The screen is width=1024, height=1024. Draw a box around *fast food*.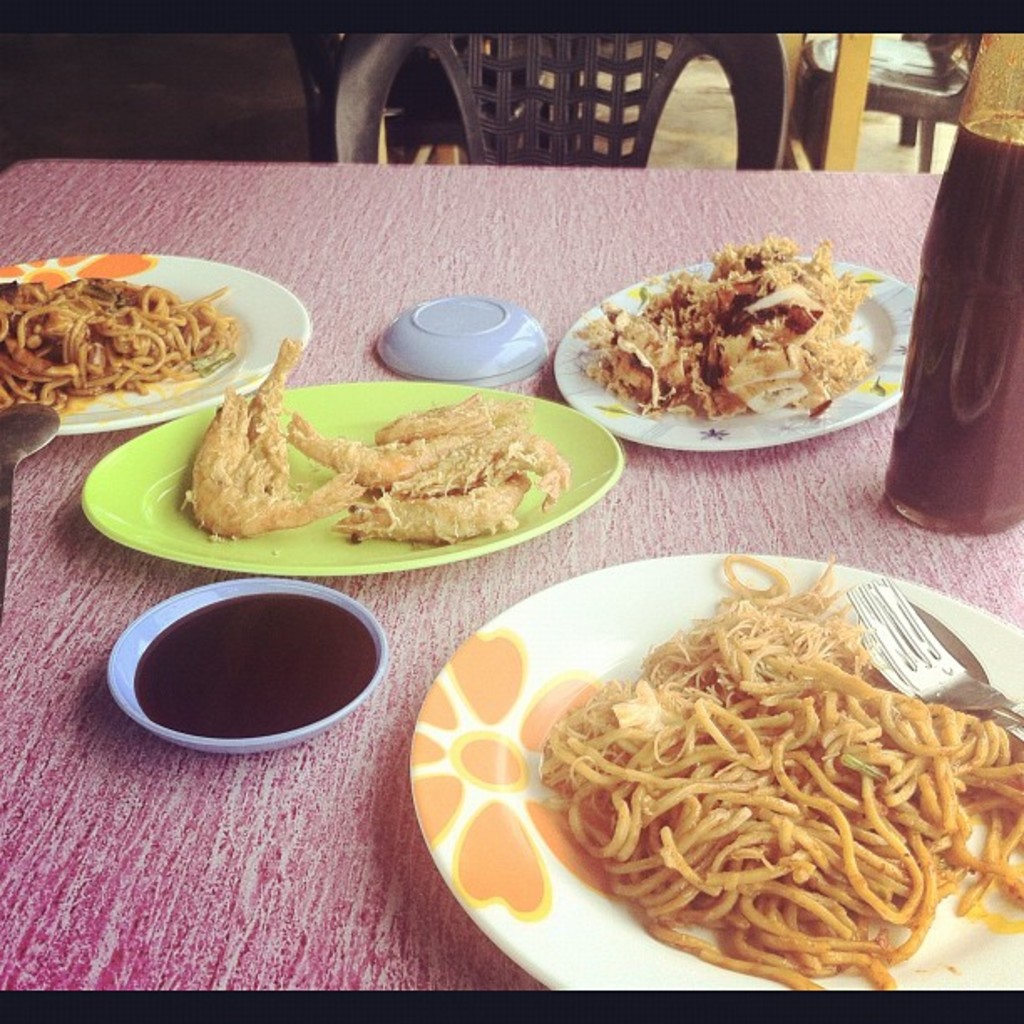
(529, 554, 1022, 989).
